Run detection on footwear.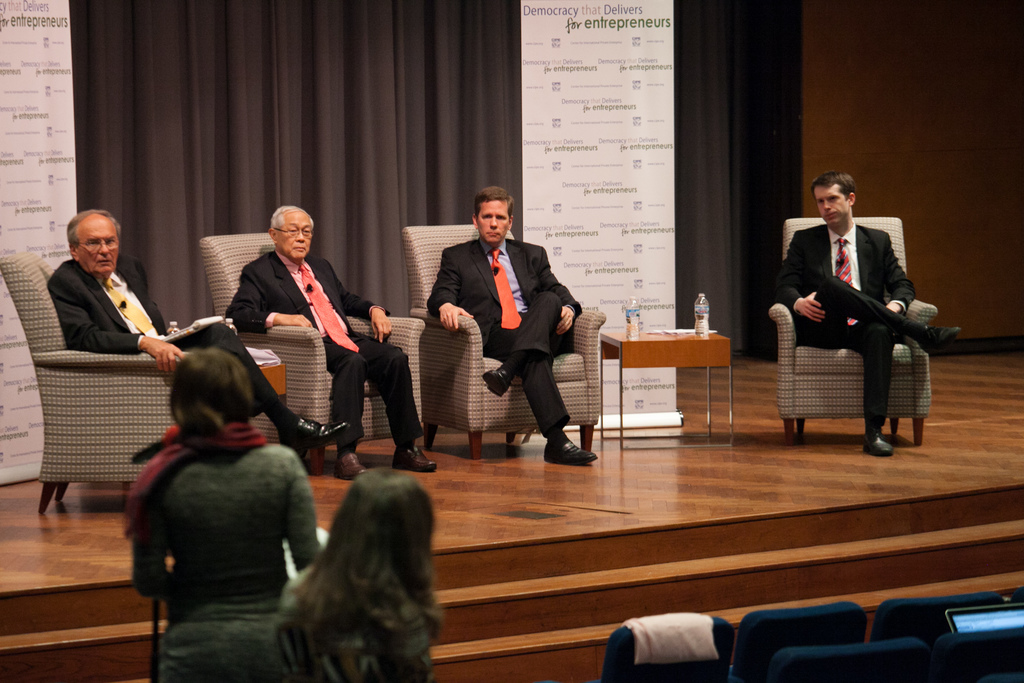
Result: 388, 444, 438, 475.
